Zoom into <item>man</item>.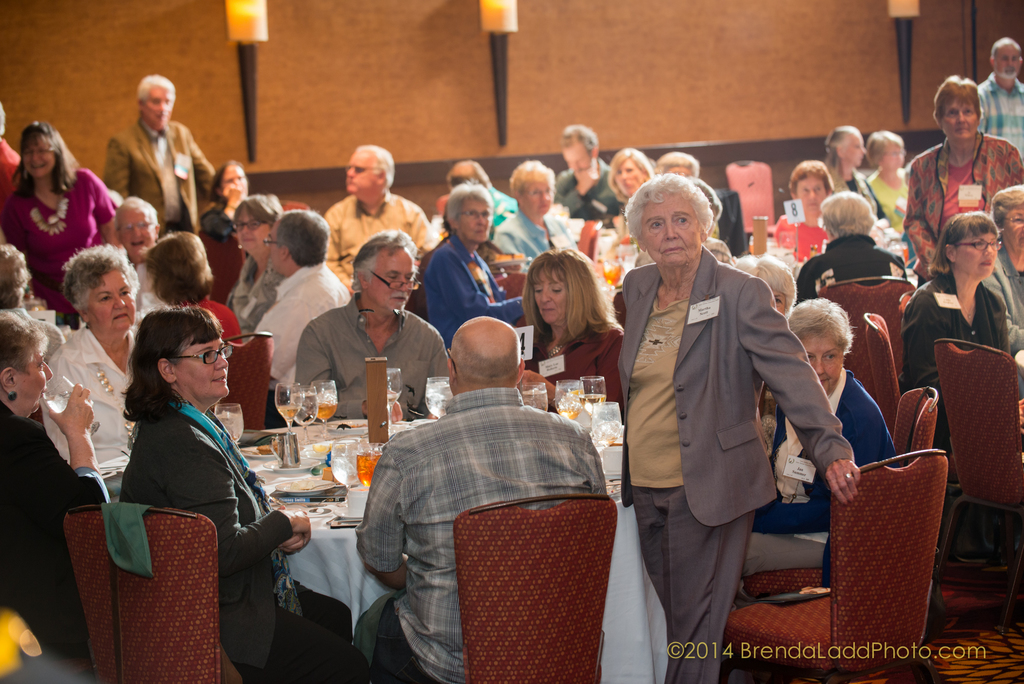
Zoom target: [323, 142, 433, 294].
